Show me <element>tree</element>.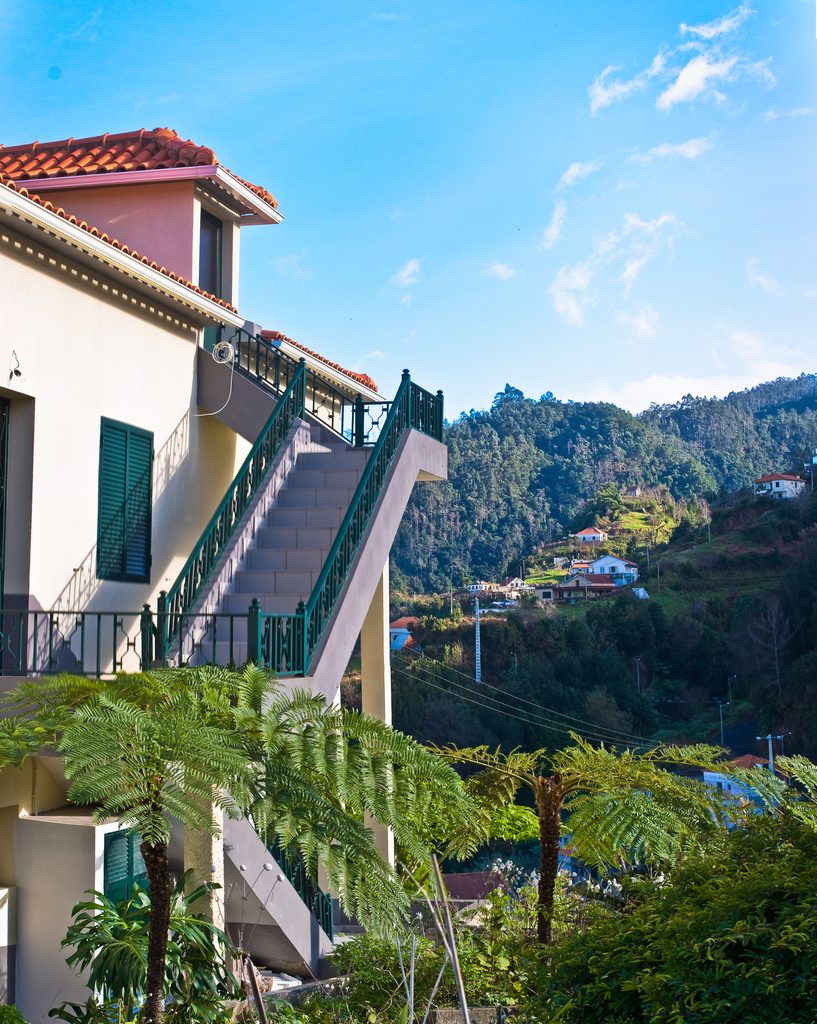
<element>tree</element> is here: 479,806,816,1023.
